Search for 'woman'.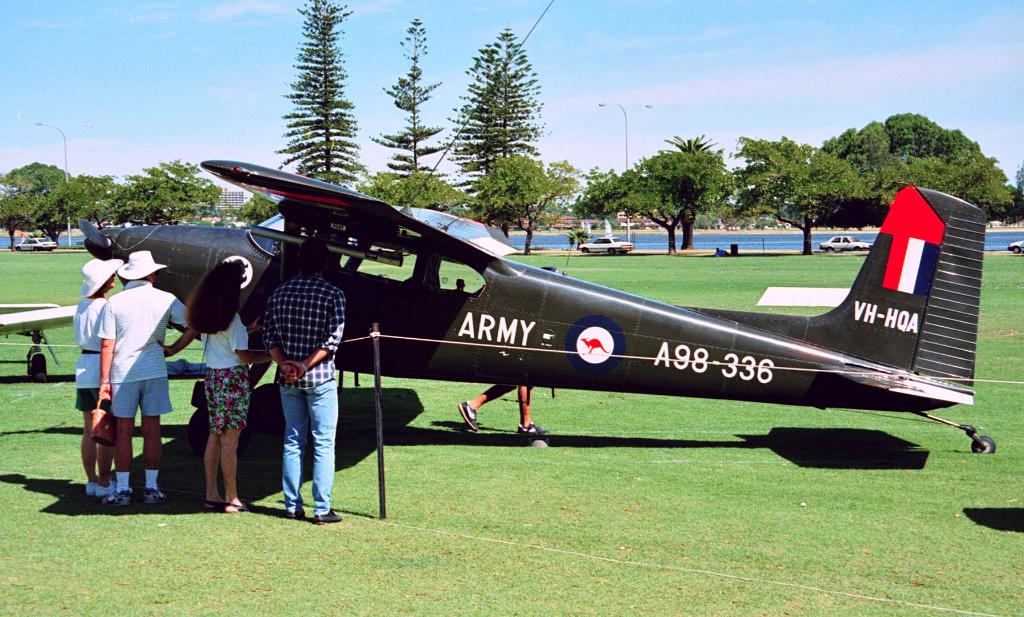
Found at (left=184, top=255, right=273, bottom=518).
